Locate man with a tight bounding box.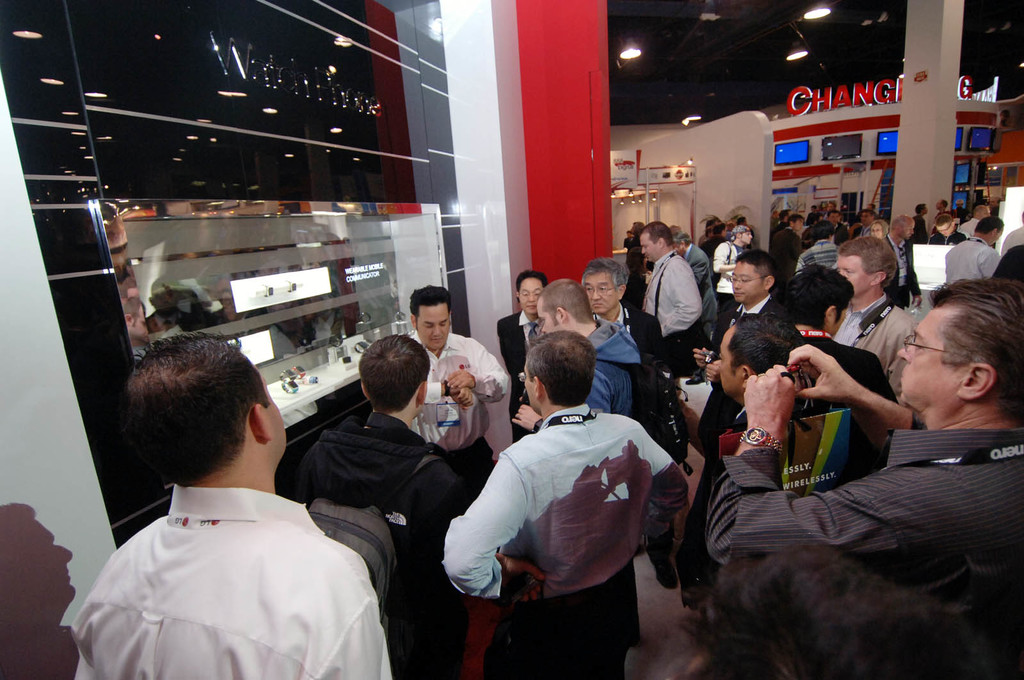
region(935, 196, 951, 223).
